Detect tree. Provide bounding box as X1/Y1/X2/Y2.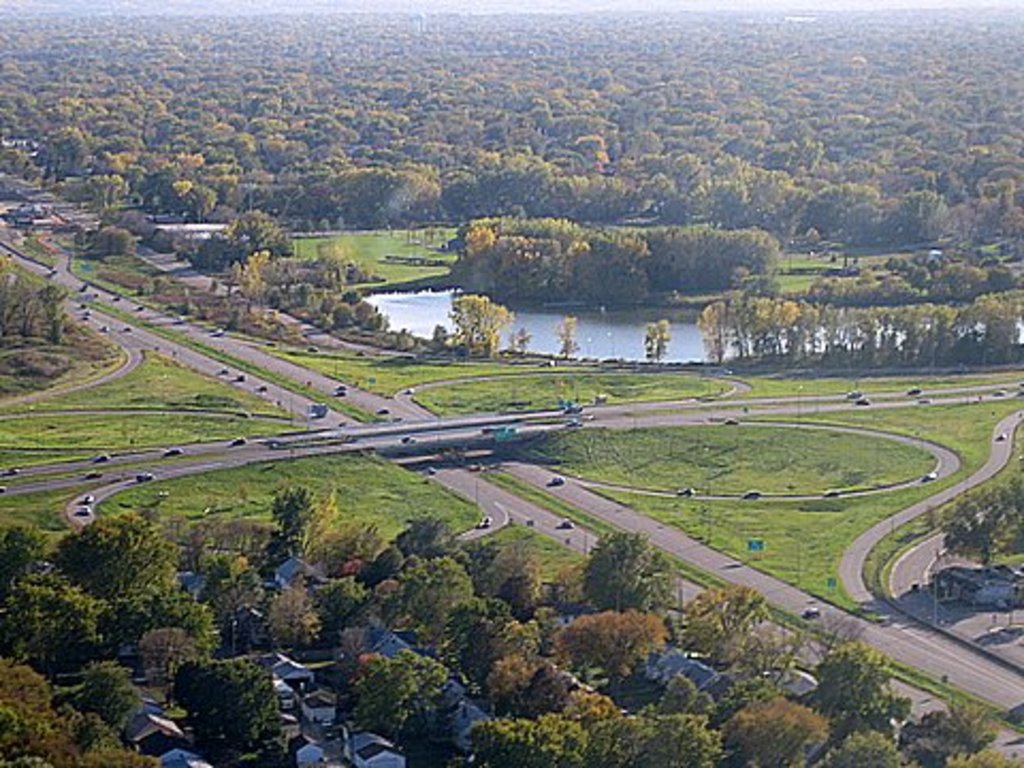
553/608/670/706.
